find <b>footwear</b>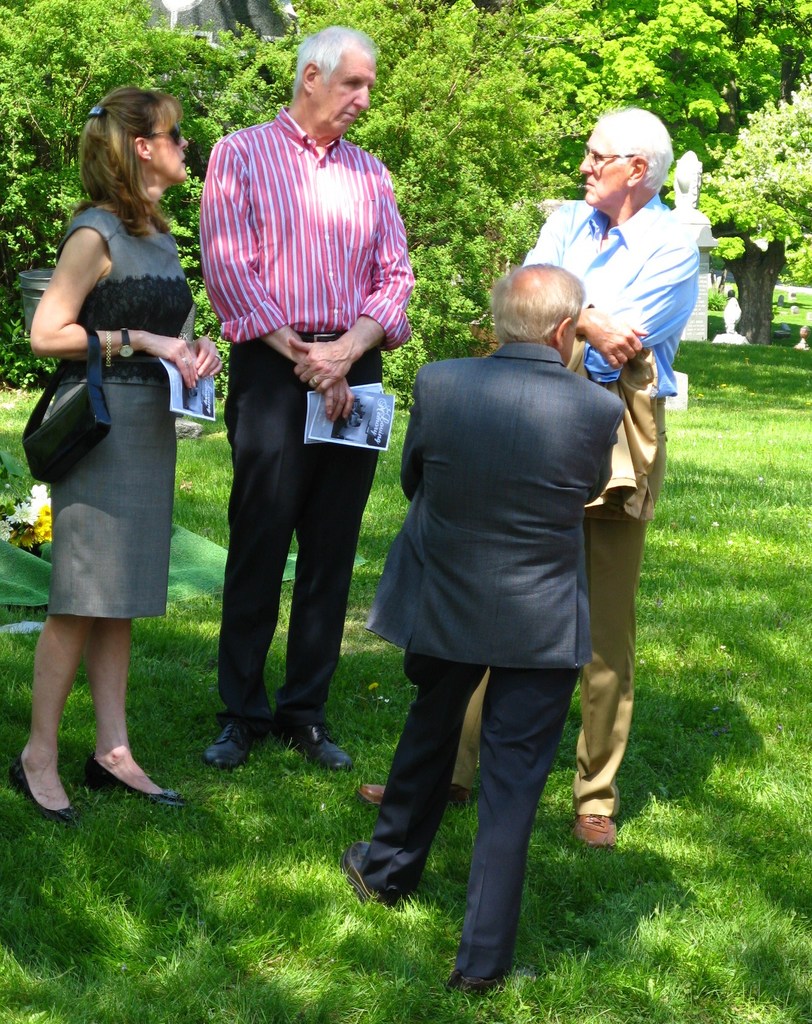
<bbox>337, 836, 413, 911</bbox>
